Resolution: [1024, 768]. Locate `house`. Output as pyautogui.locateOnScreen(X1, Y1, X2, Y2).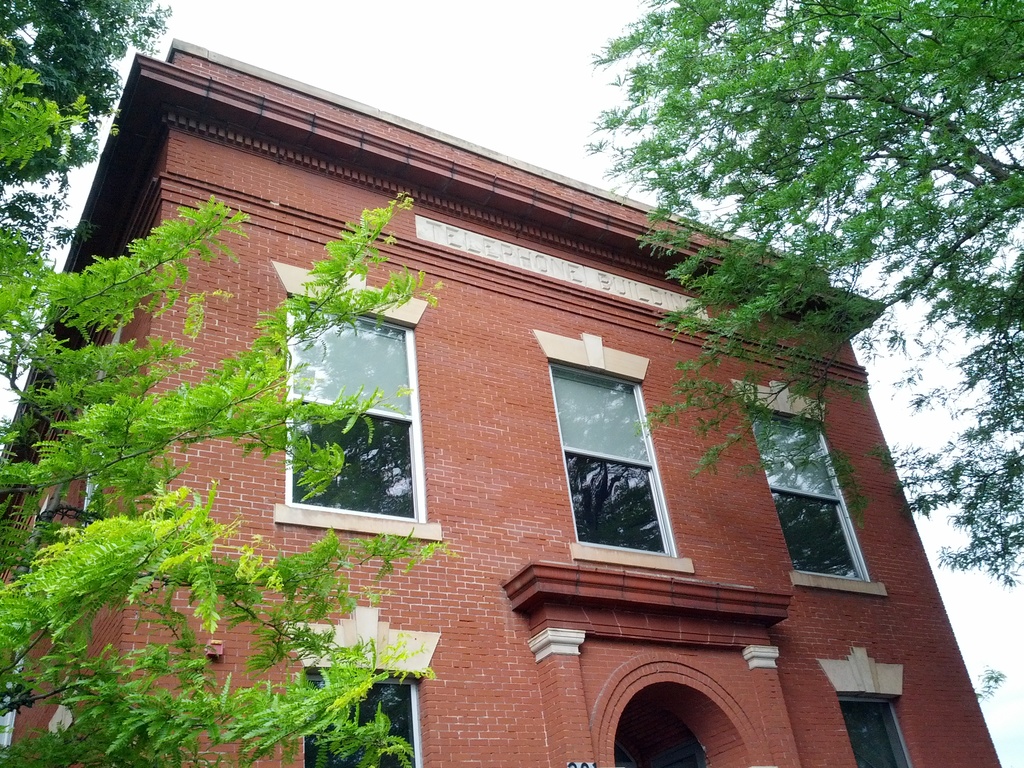
pyautogui.locateOnScreen(0, 28, 1004, 764).
